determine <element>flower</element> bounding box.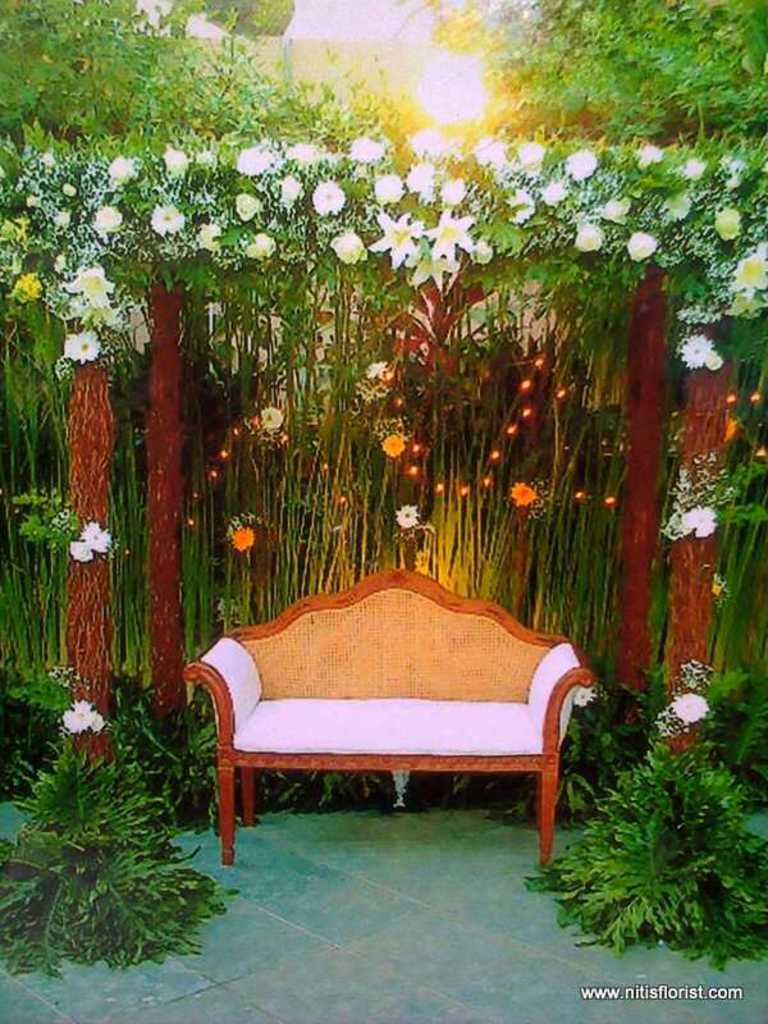
Determined: rect(236, 141, 269, 175).
